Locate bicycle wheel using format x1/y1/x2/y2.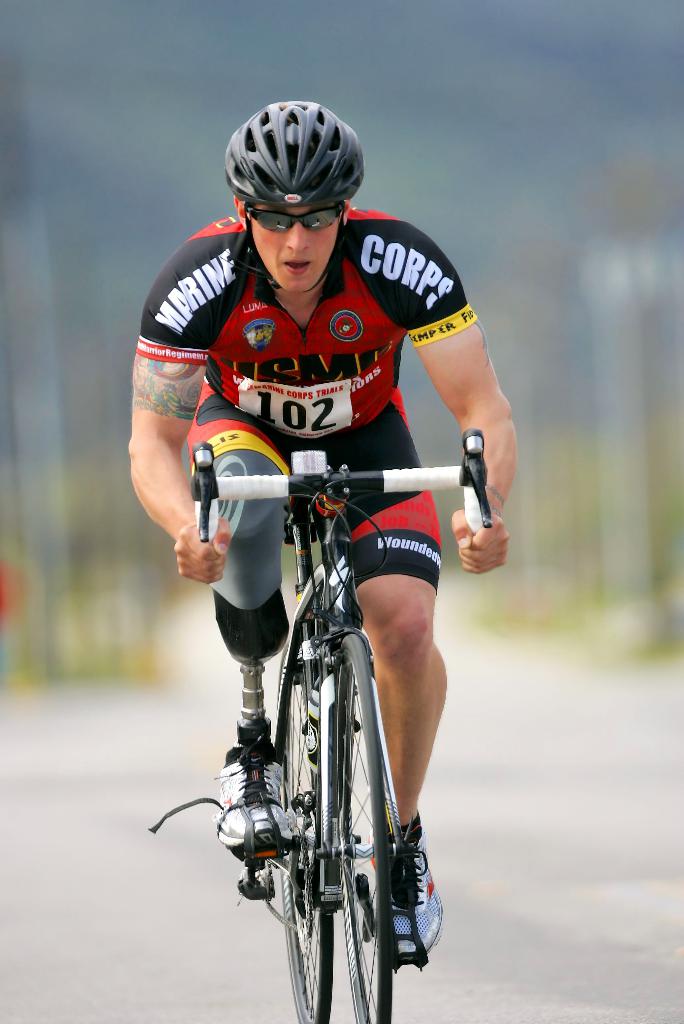
329/627/395/1023.
